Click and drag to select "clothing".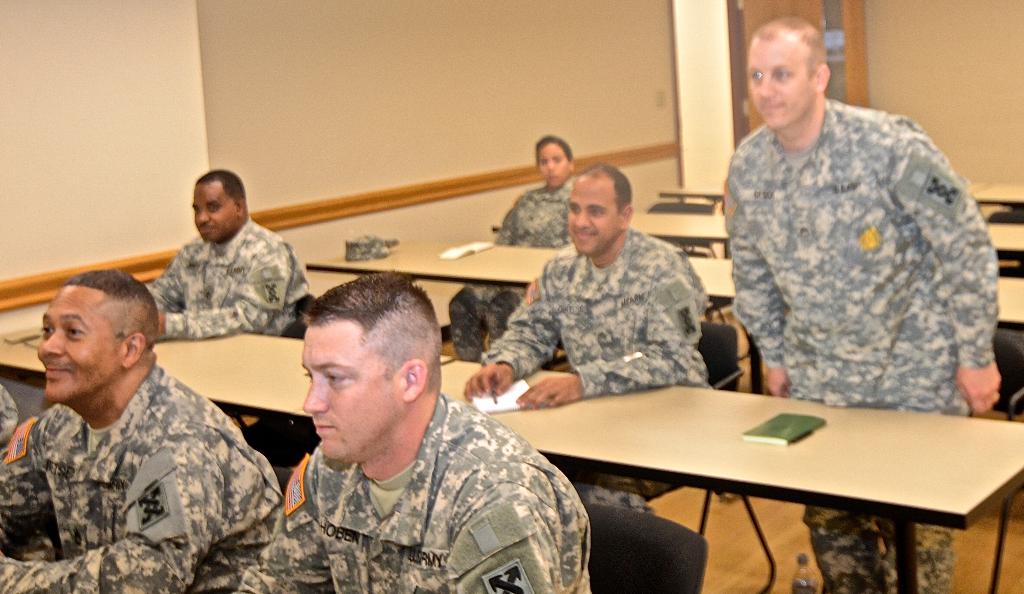
Selection: <box>479,224,710,515</box>.
